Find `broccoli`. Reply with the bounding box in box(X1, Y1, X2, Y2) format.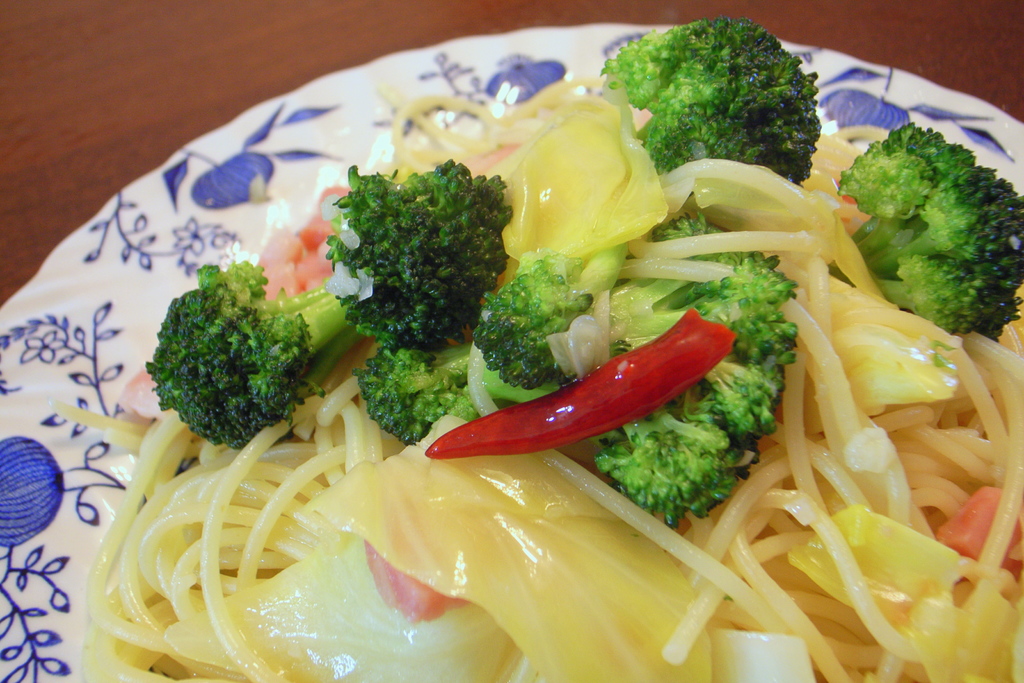
box(832, 117, 1023, 335).
